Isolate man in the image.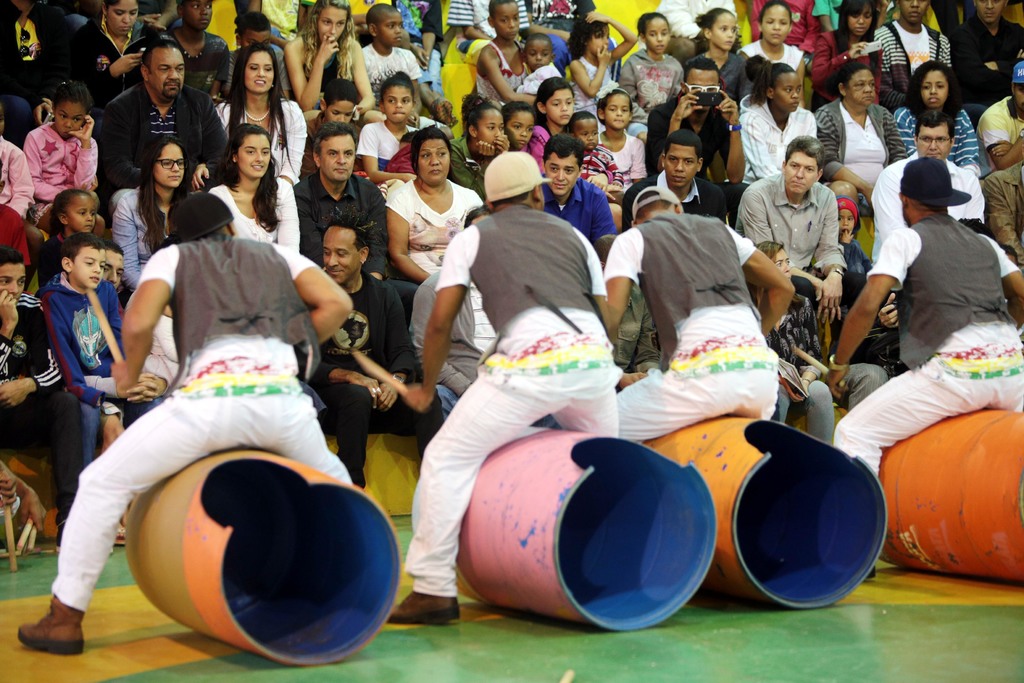
Isolated region: box(298, 212, 444, 493).
